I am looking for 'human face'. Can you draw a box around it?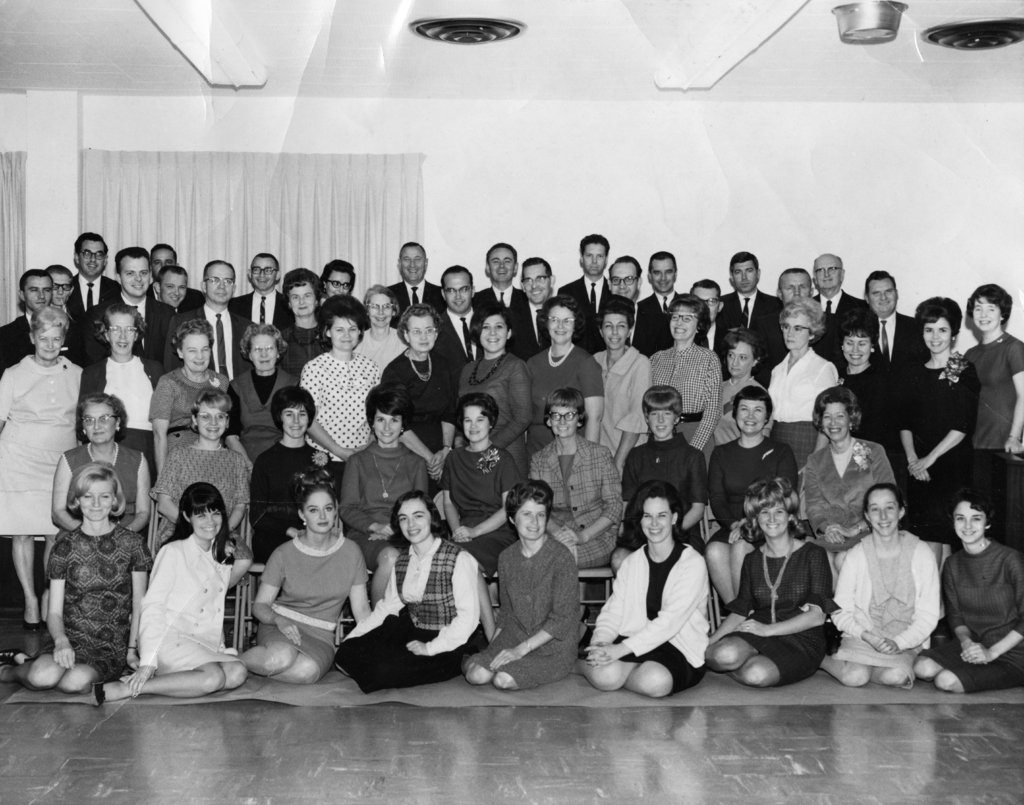
Sure, the bounding box is 375, 412, 400, 444.
